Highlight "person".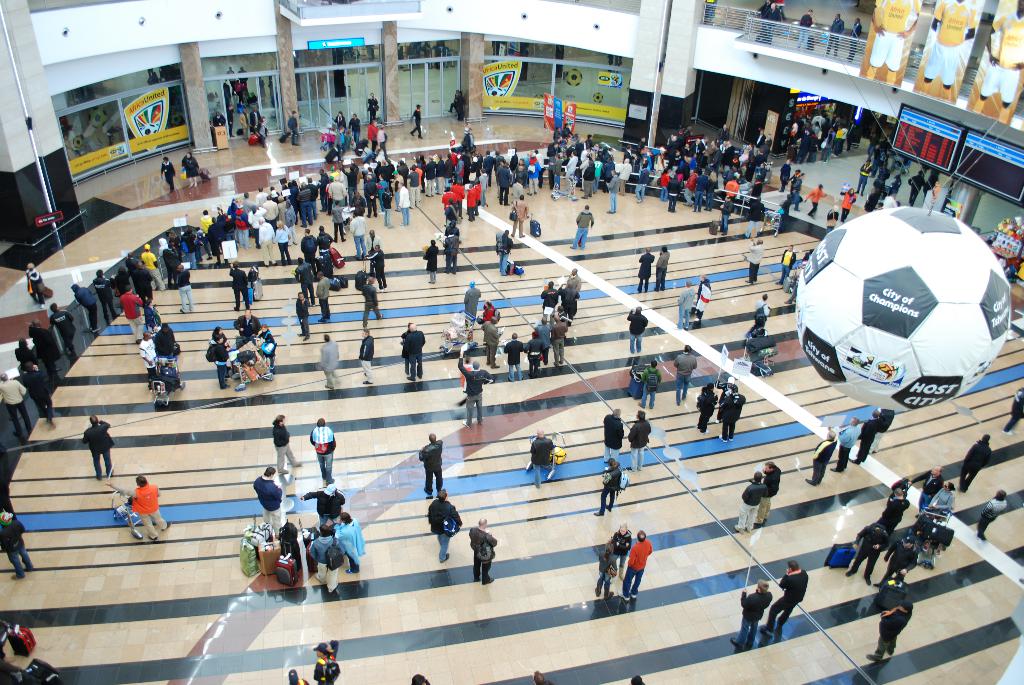
Highlighted region: <bbox>16, 340, 41, 363</bbox>.
